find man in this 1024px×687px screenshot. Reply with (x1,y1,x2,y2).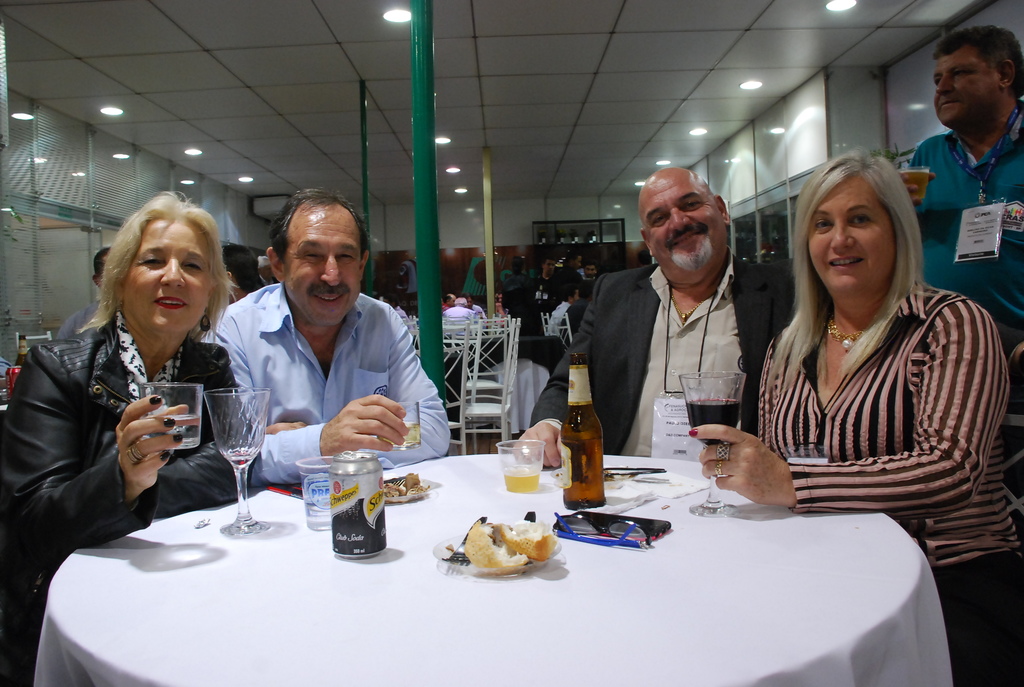
(578,265,592,282).
